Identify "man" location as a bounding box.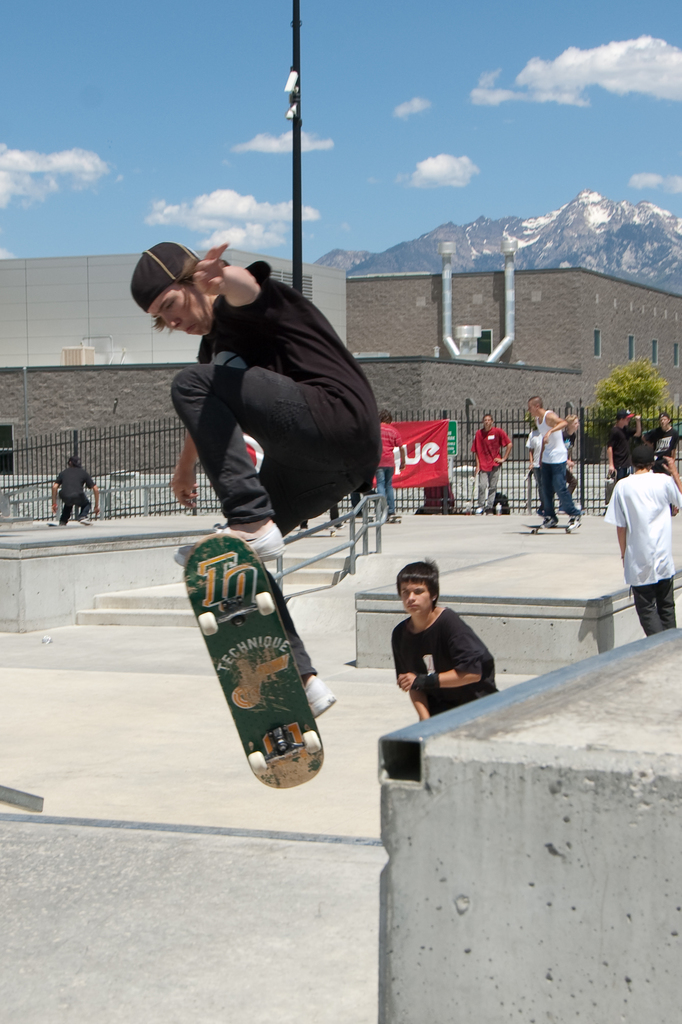
51 456 98 525.
